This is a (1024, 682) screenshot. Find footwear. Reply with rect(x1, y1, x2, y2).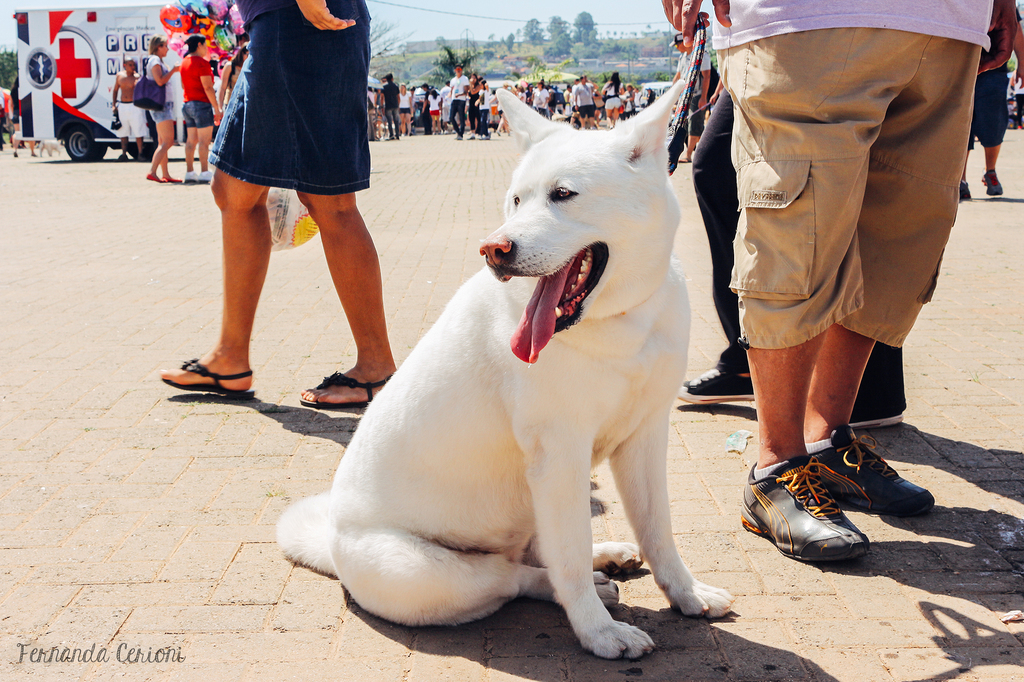
rect(809, 422, 940, 521).
